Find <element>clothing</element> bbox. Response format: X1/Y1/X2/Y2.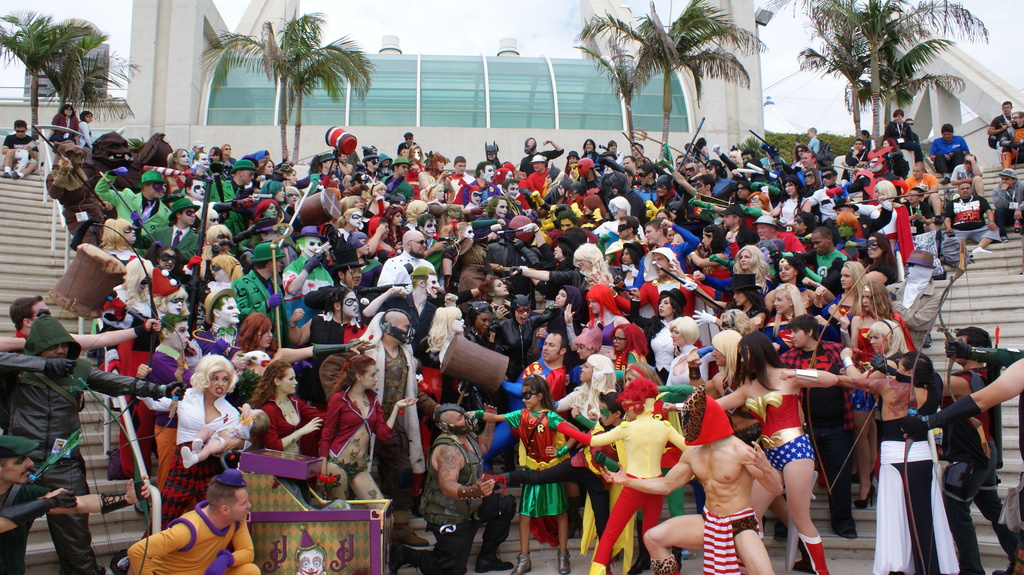
380/178/413/196.
